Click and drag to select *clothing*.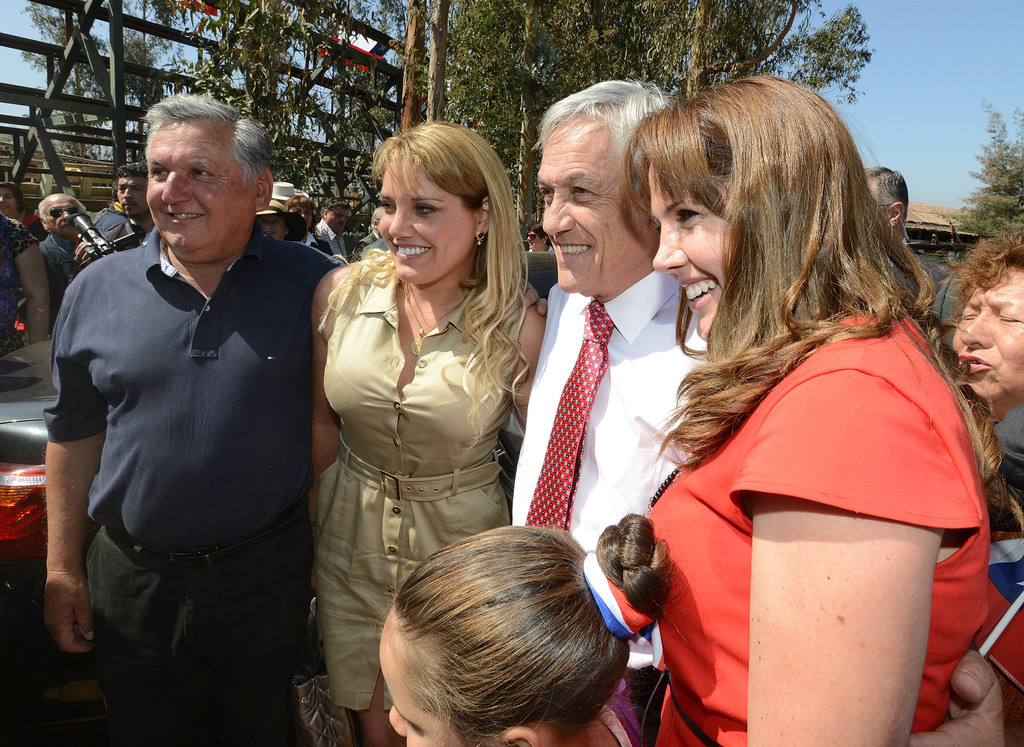
Selection: rect(40, 227, 74, 293).
